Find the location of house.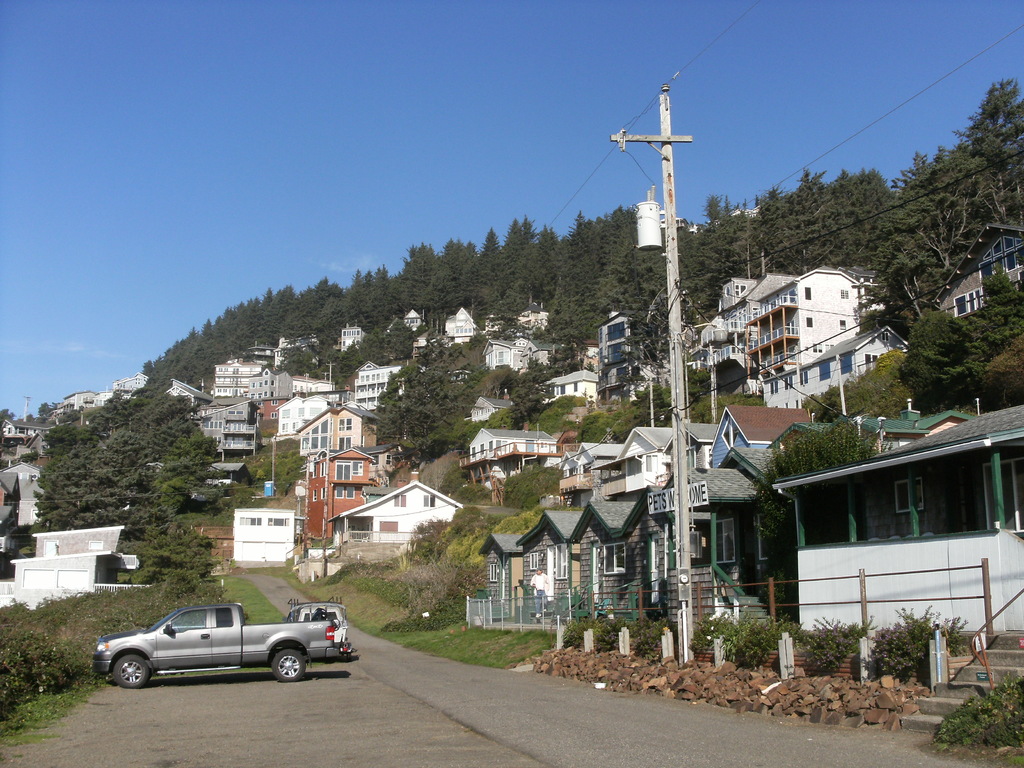
Location: rect(595, 307, 652, 409).
